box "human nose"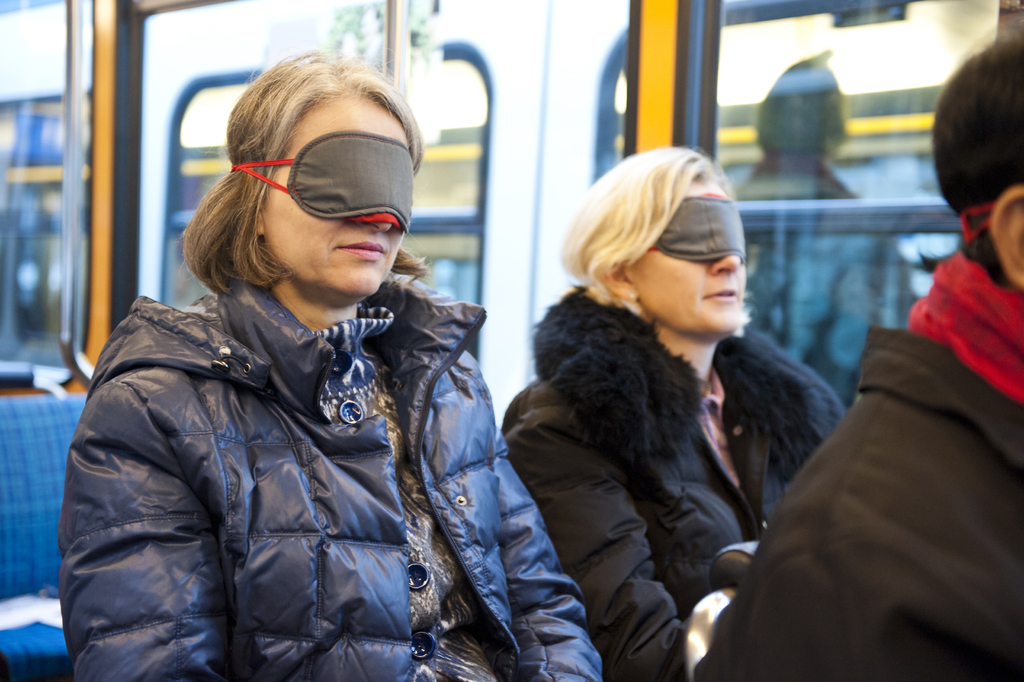
crop(715, 251, 740, 269)
